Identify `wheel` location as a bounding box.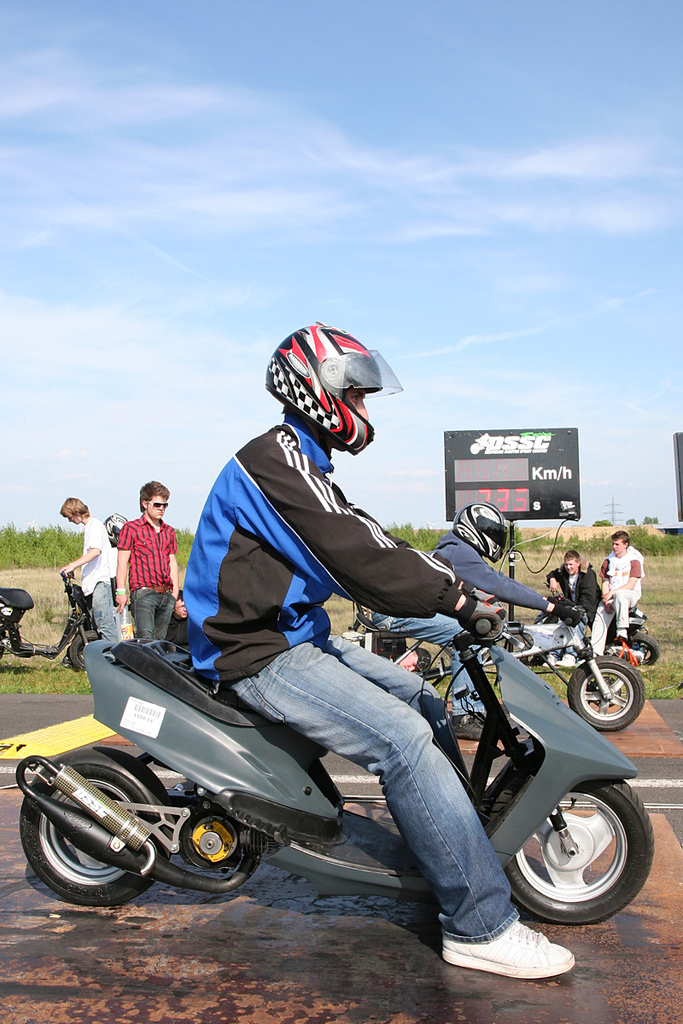
crop(18, 748, 173, 908).
